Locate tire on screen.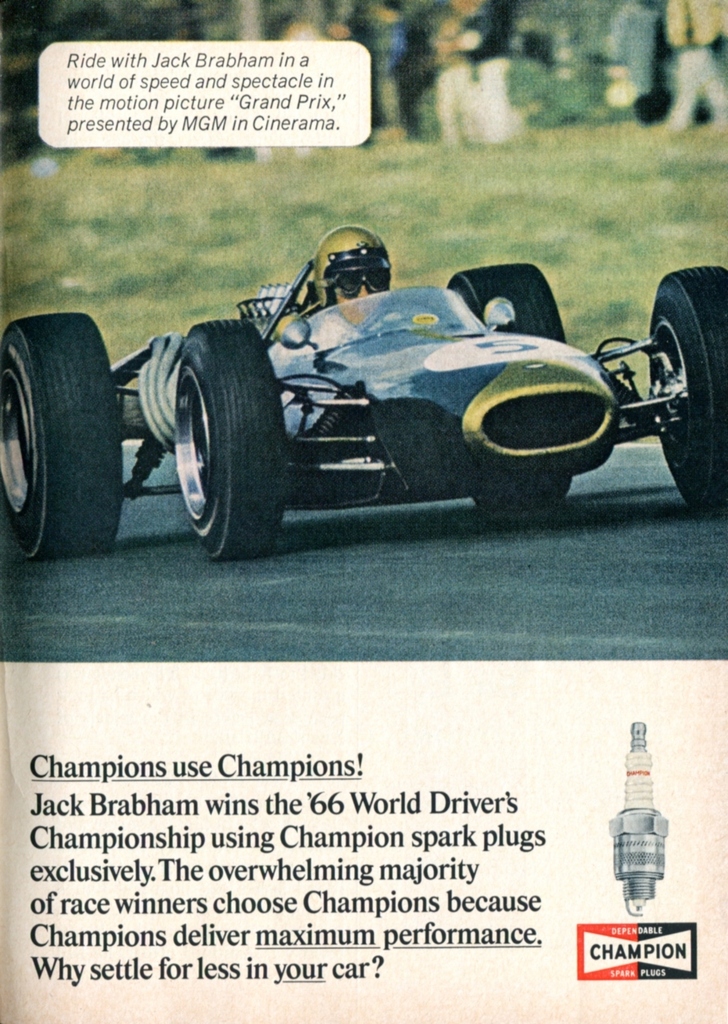
On screen at (446, 266, 567, 510).
